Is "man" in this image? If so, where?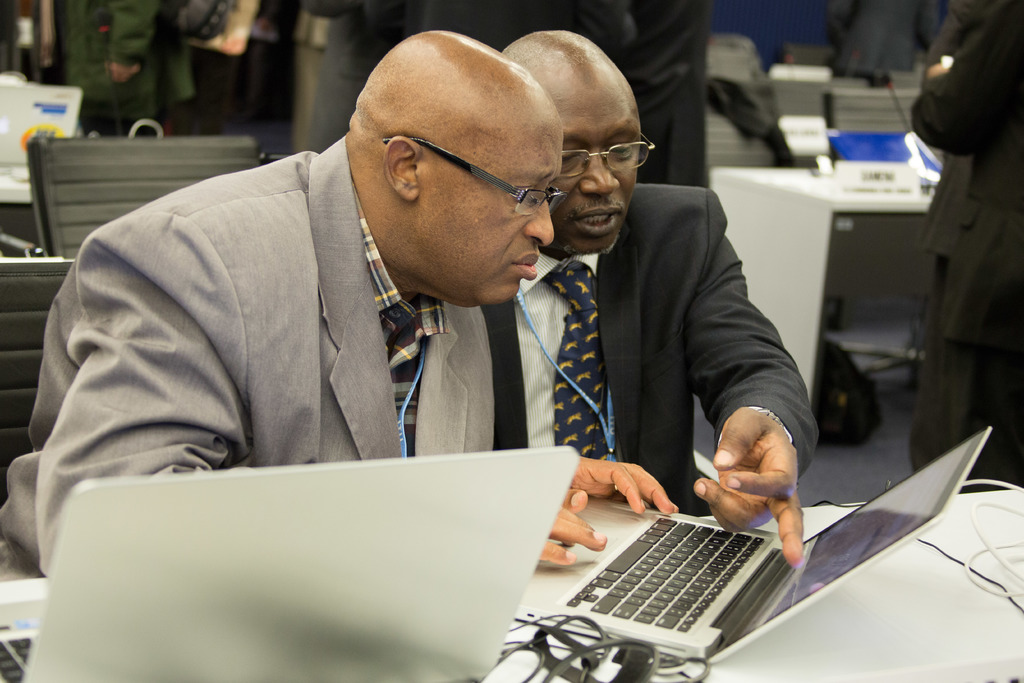
Yes, at Rect(908, 0, 1023, 488).
